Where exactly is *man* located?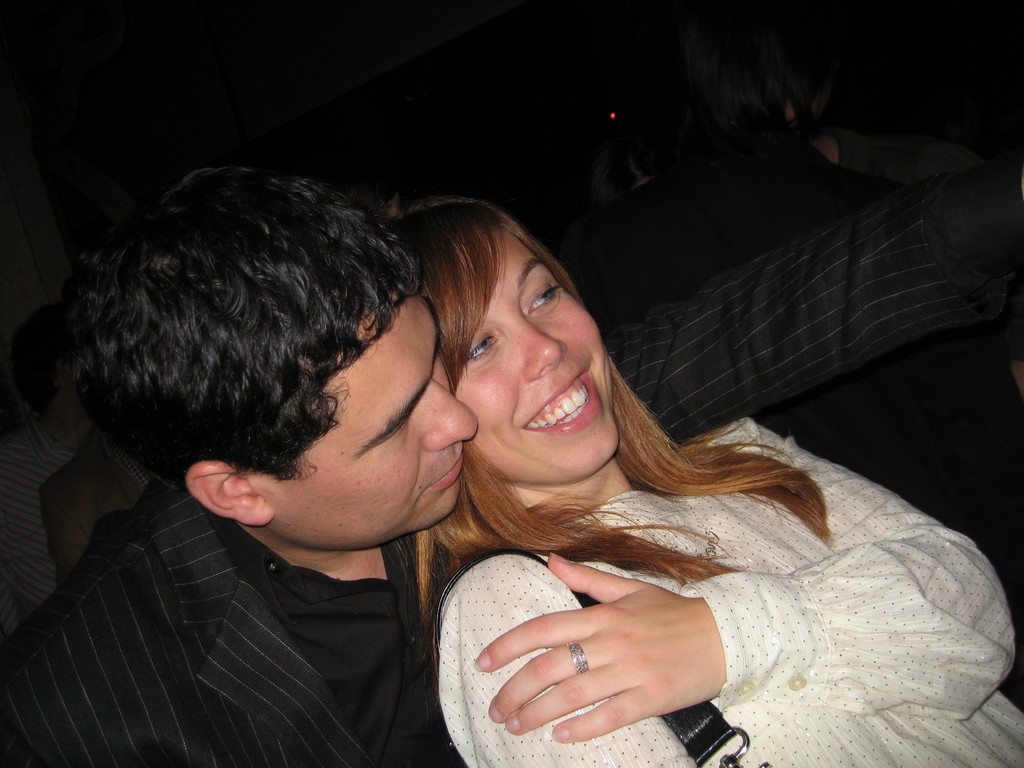
Its bounding box is <bbox>24, 152, 744, 767</bbox>.
